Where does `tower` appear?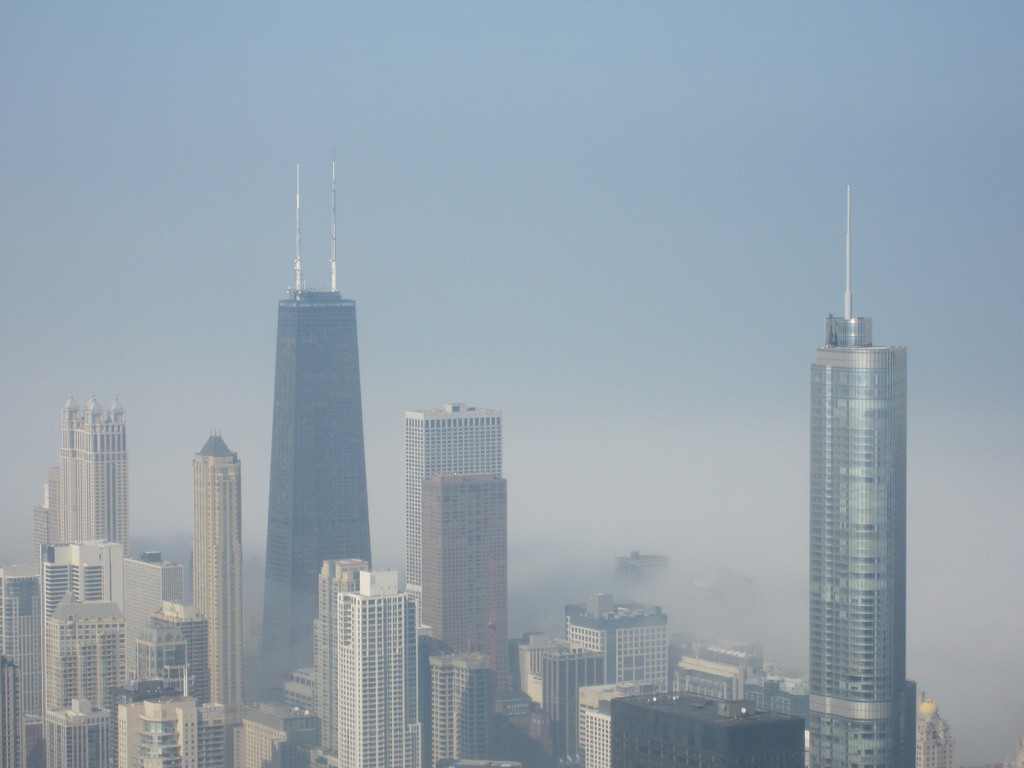
Appears at (left=564, top=581, right=676, bottom=767).
